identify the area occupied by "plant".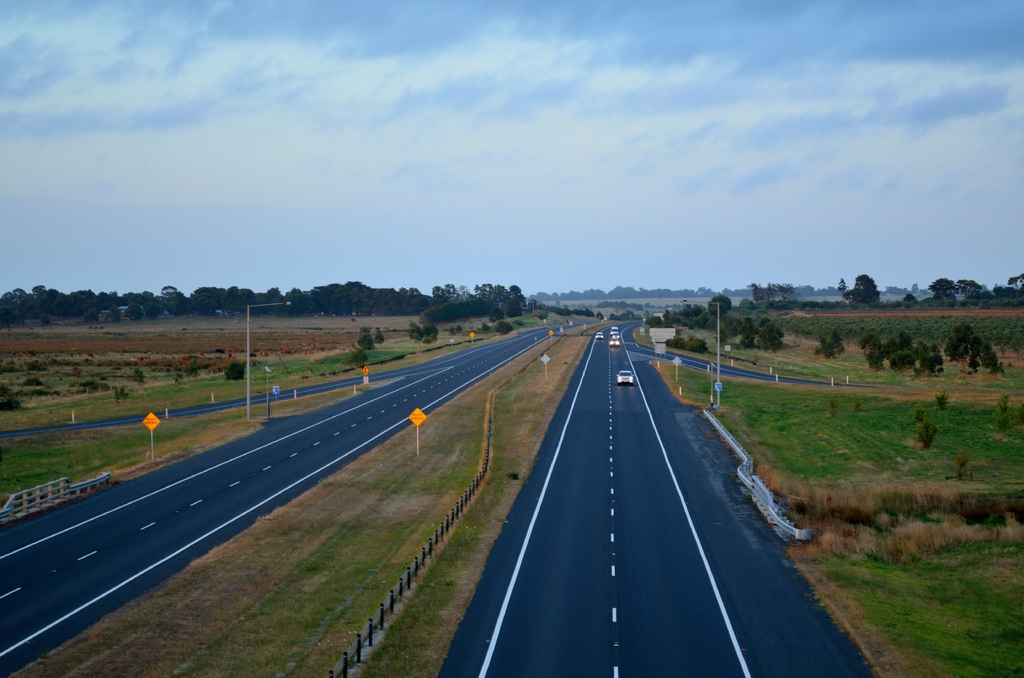
Area: (left=984, top=387, right=1013, bottom=437).
